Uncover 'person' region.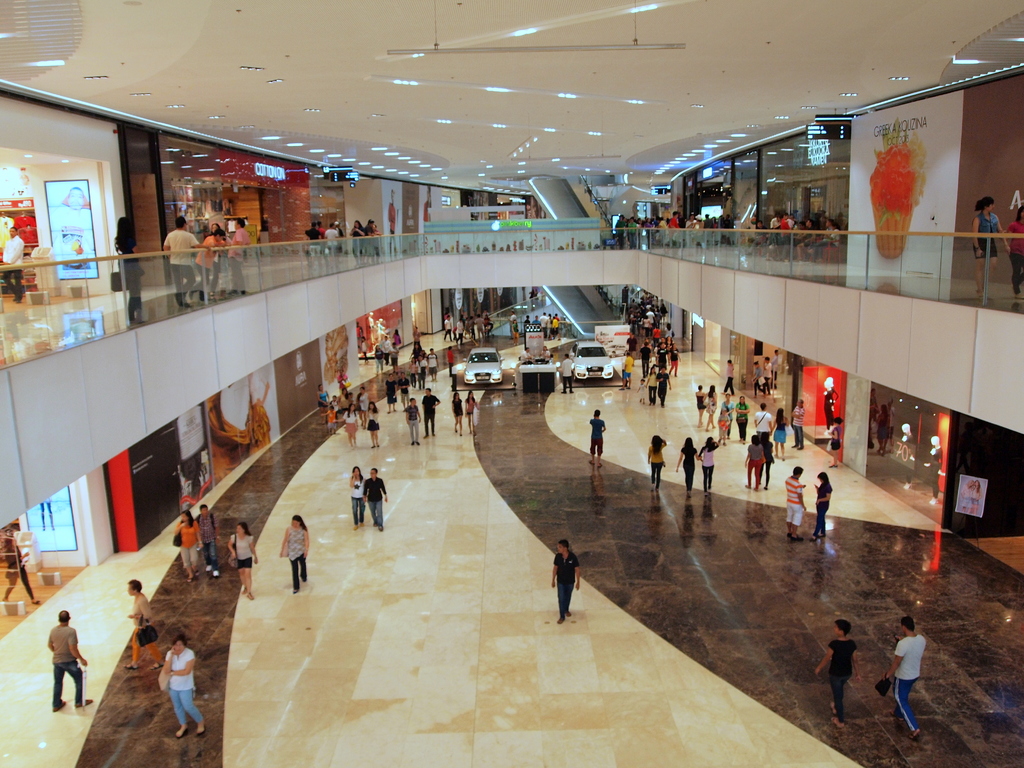
Uncovered: (162,214,211,307).
